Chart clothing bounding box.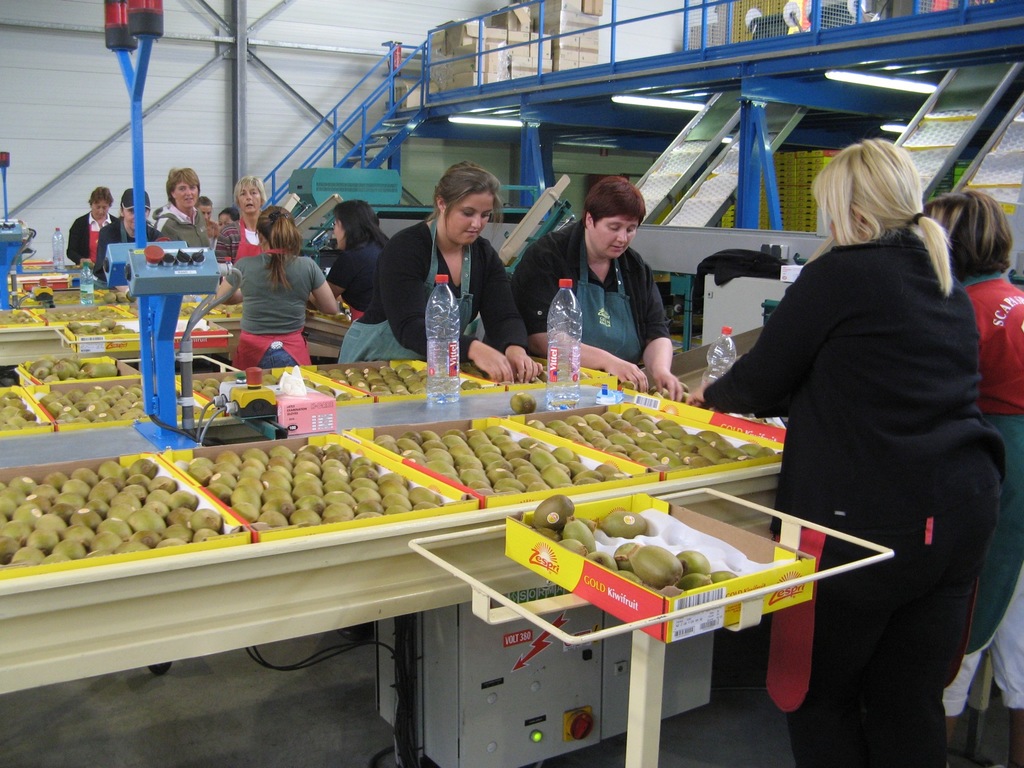
Charted: select_region(331, 215, 389, 323).
